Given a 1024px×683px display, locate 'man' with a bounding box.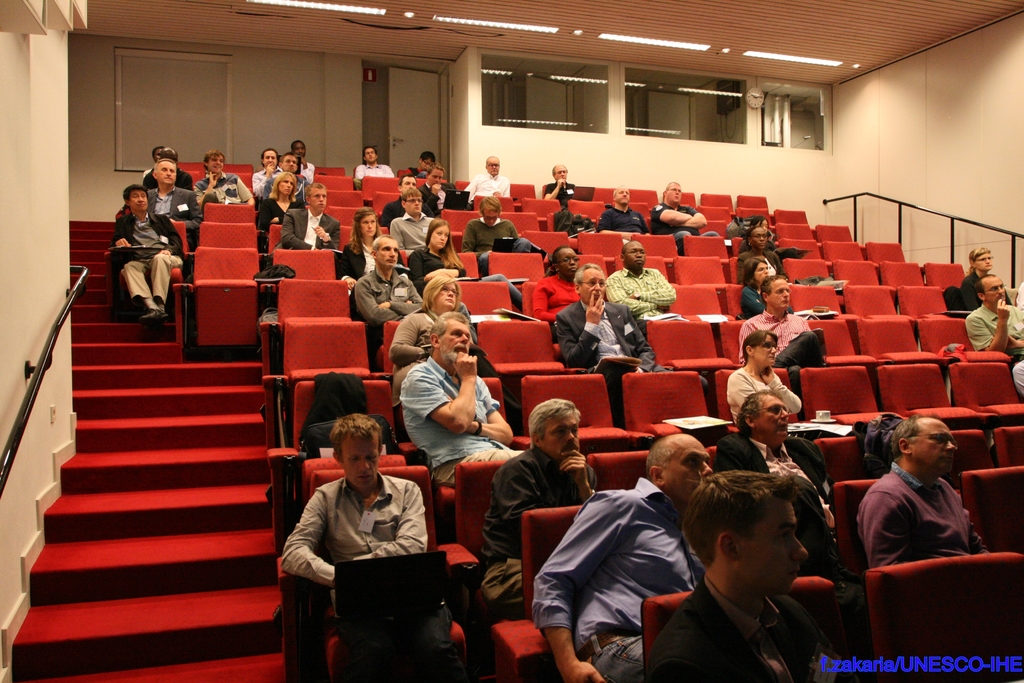
Located: box=[548, 262, 673, 431].
